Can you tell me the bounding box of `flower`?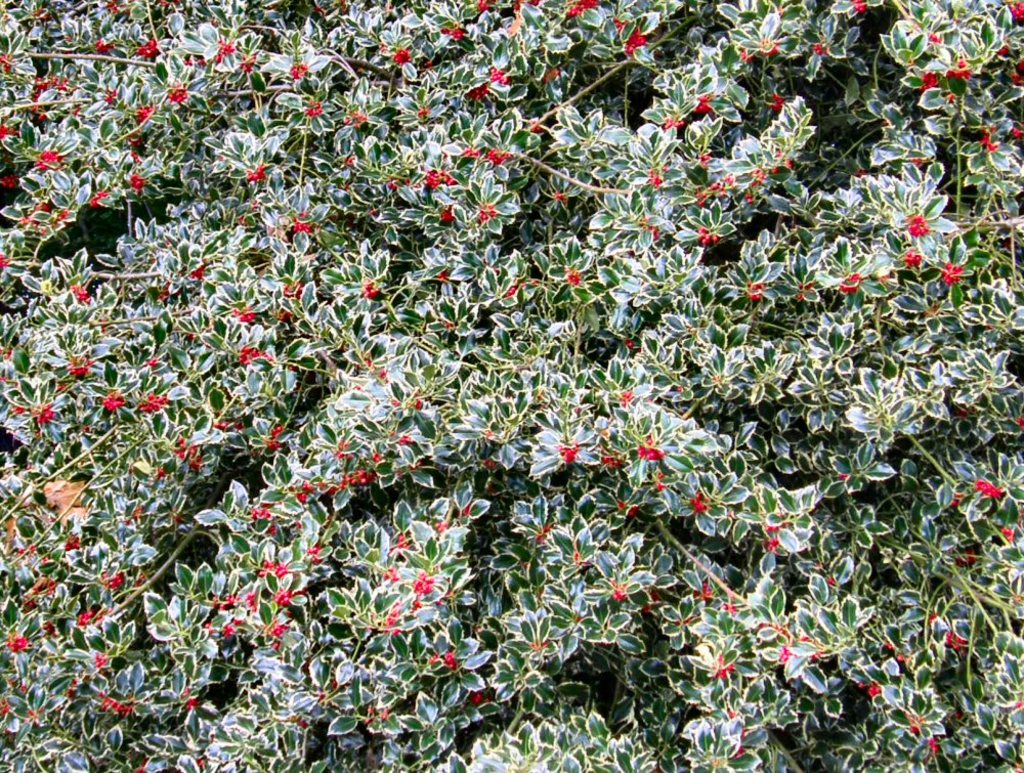
Rect(612, 584, 629, 600).
